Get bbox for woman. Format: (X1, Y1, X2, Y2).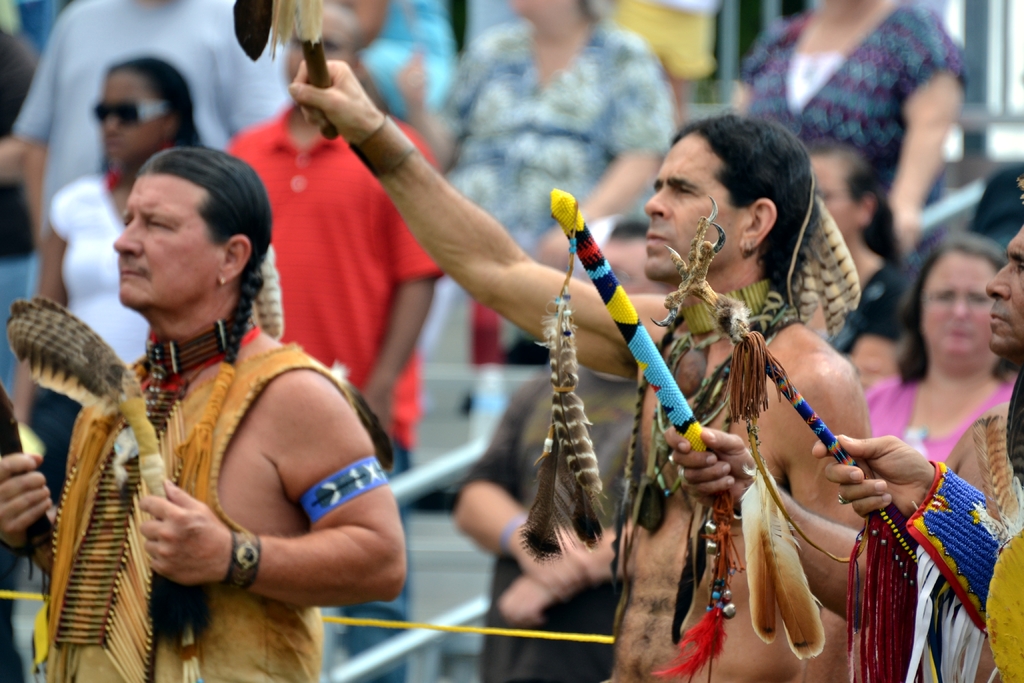
(5, 56, 204, 518).
